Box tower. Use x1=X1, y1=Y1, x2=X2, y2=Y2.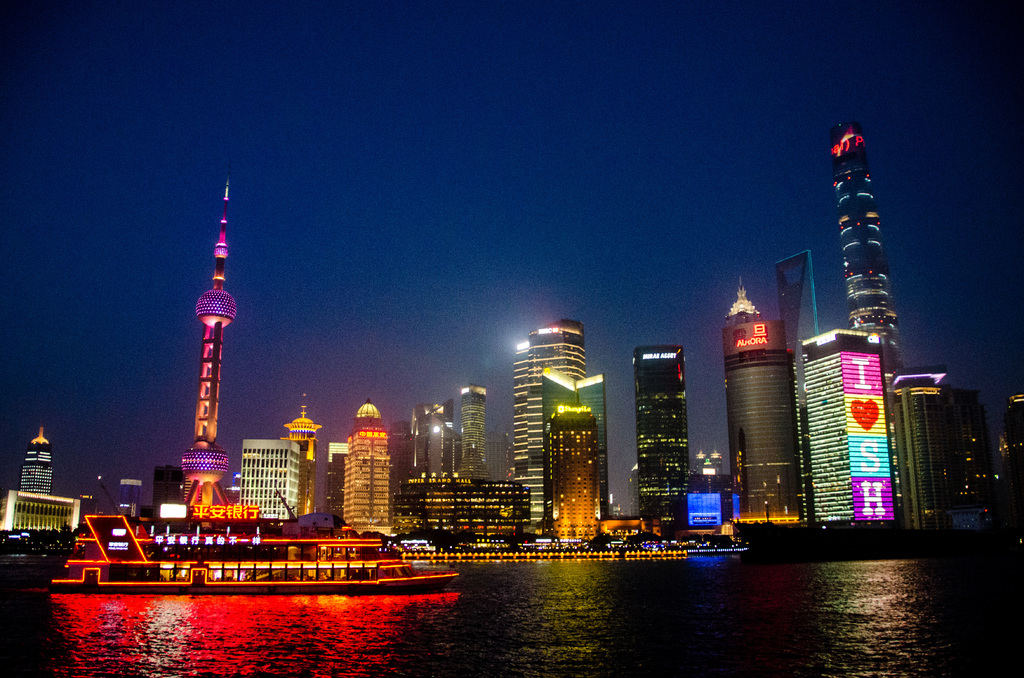
x1=279, y1=396, x2=324, y2=516.
